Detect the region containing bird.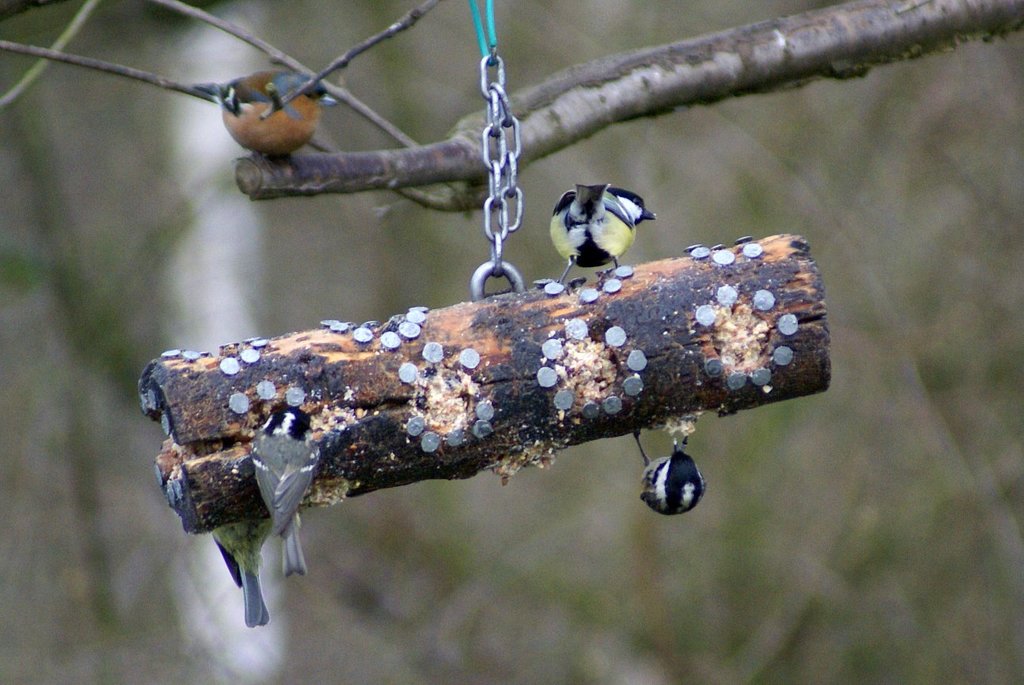
l=192, t=69, r=341, b=160.
